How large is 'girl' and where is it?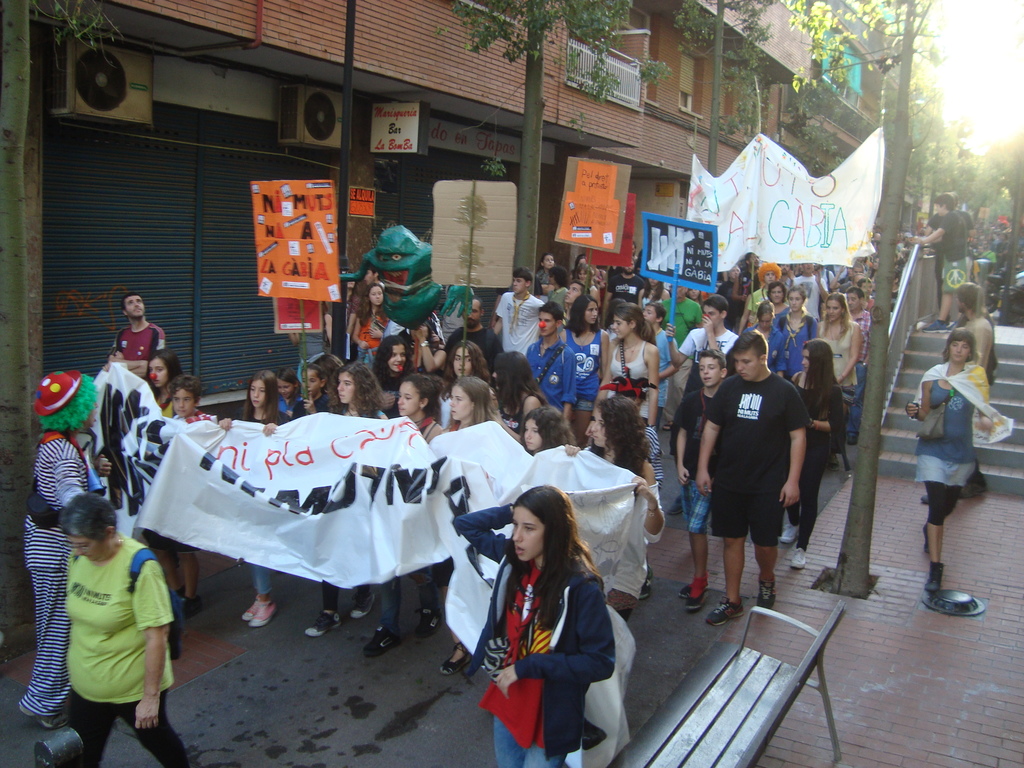
Bounding box: BBox(356, 373, 449, 653).
